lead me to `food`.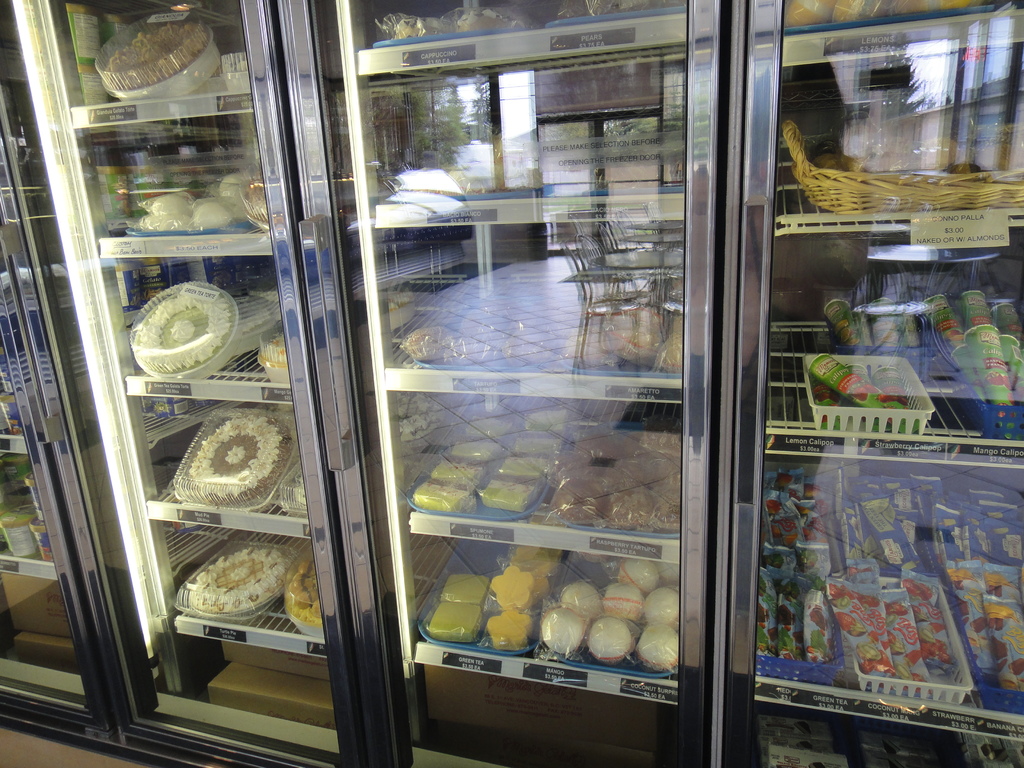
Lead to 186 410 292 505.
